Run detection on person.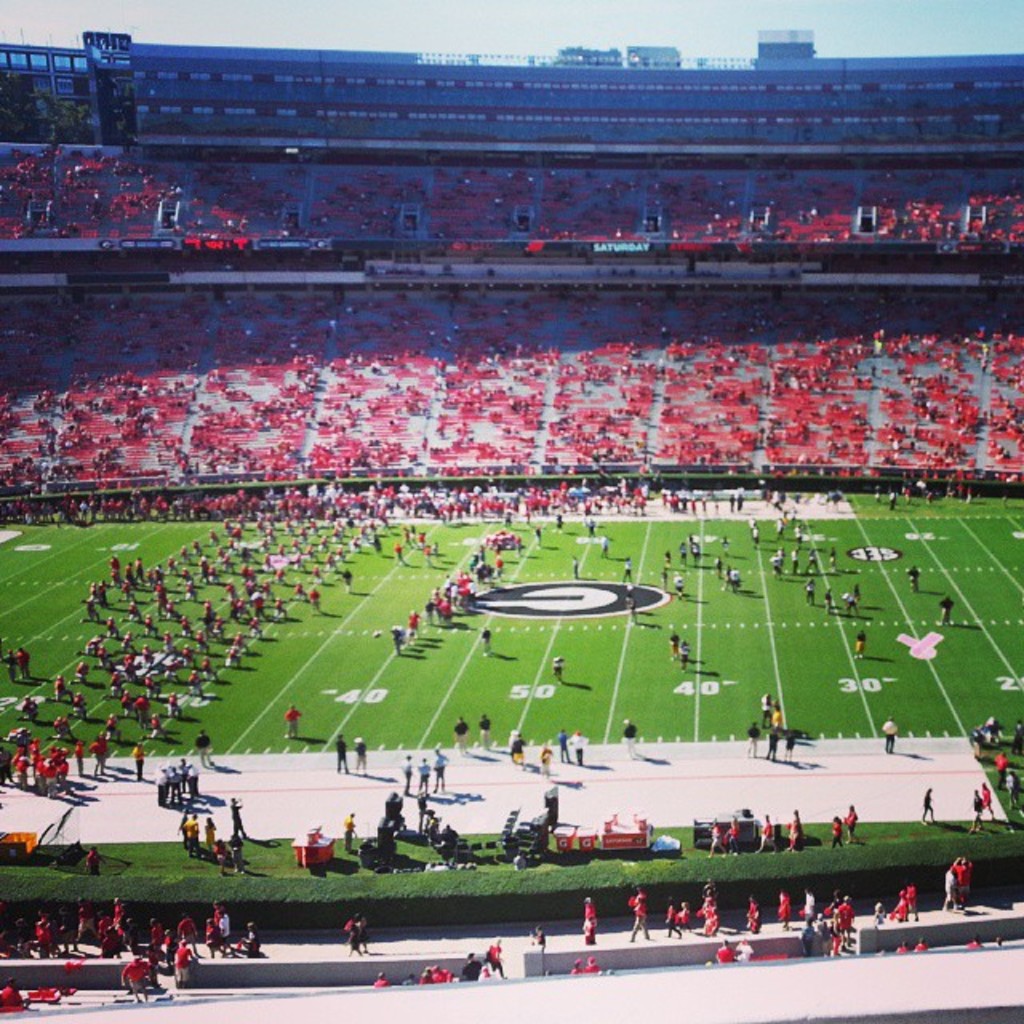
Result: (x1=37, y1=912, x2=54, y2=962).
